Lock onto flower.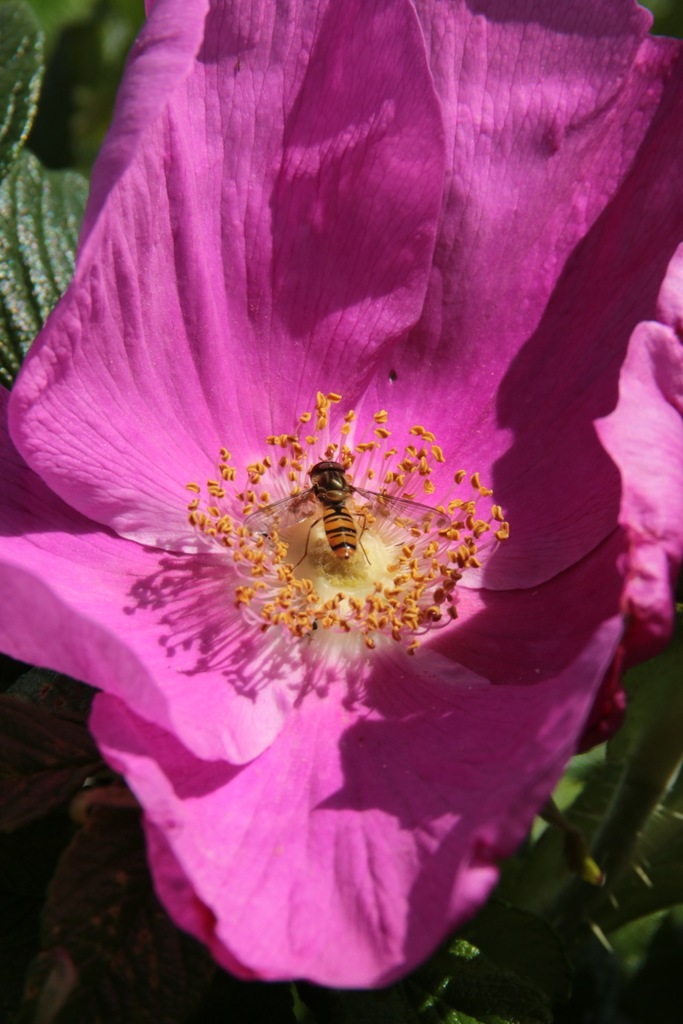
Locked: bbox=(25, 2, 647, 979).
